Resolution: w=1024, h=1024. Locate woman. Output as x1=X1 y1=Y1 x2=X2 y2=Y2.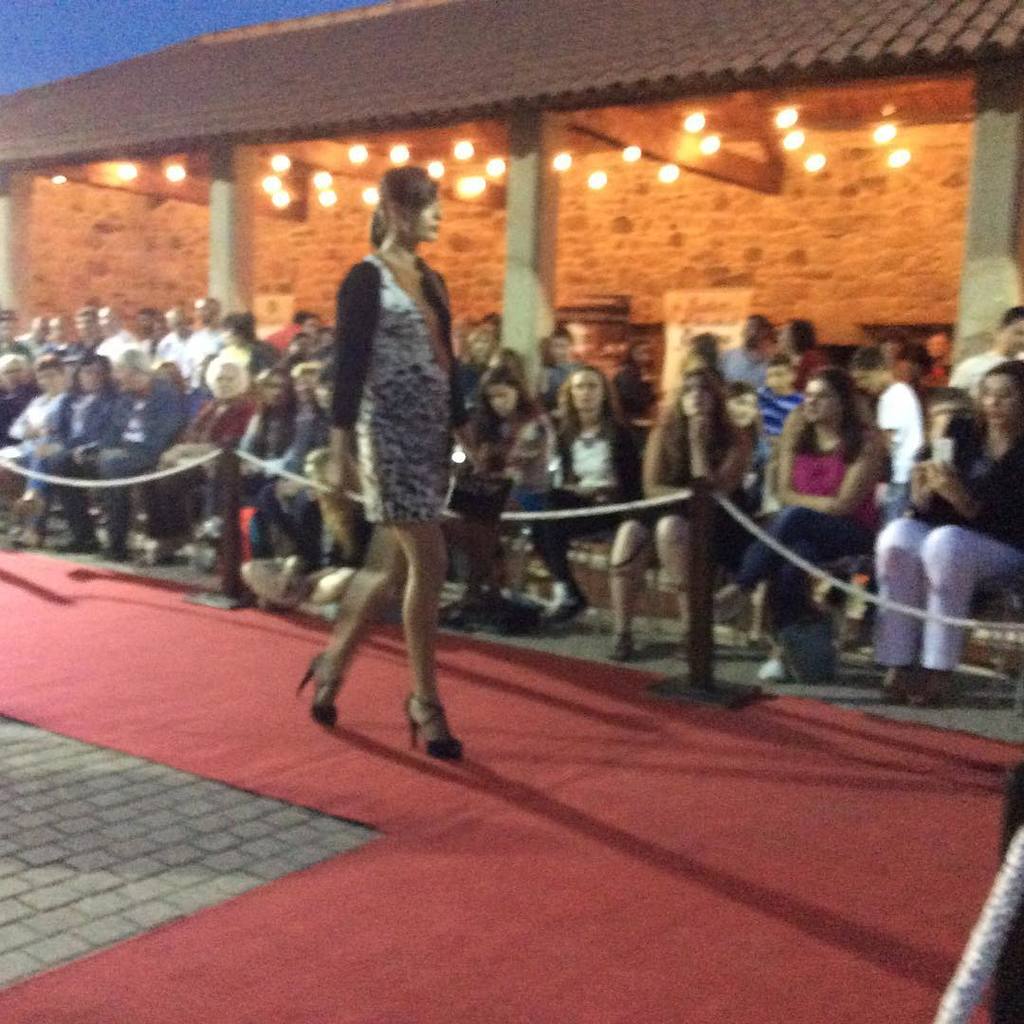
x1=0 y1=357 x2=71 y2=493.
